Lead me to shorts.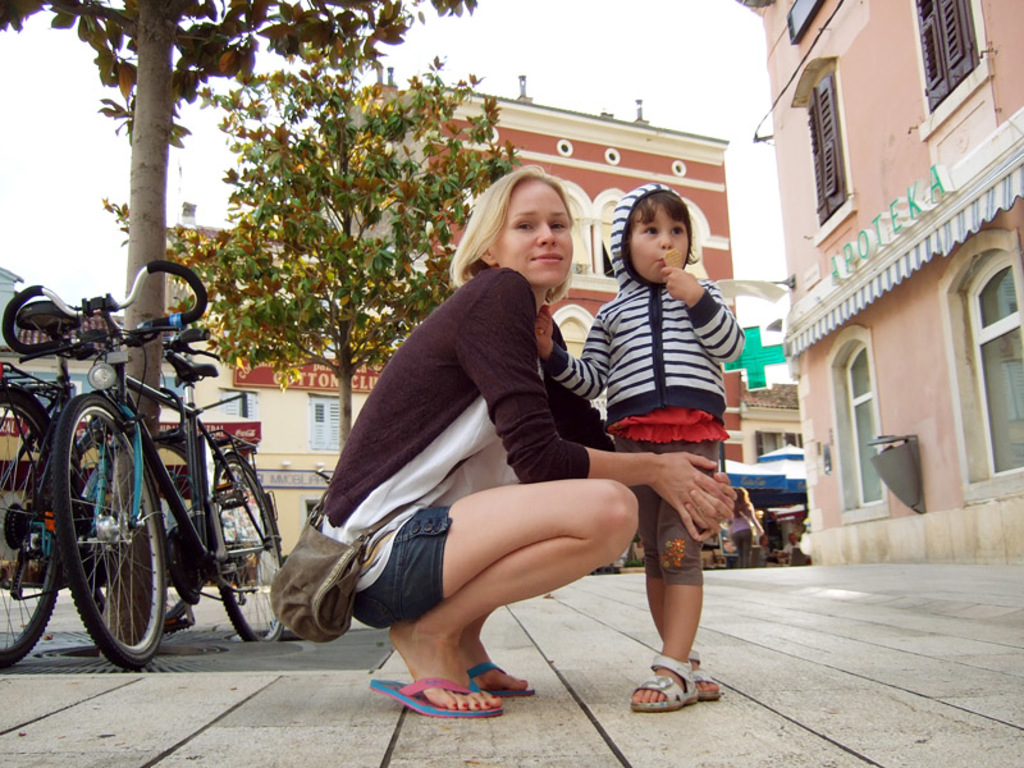
Lead to bbox=[613, 434, 721, 580].
